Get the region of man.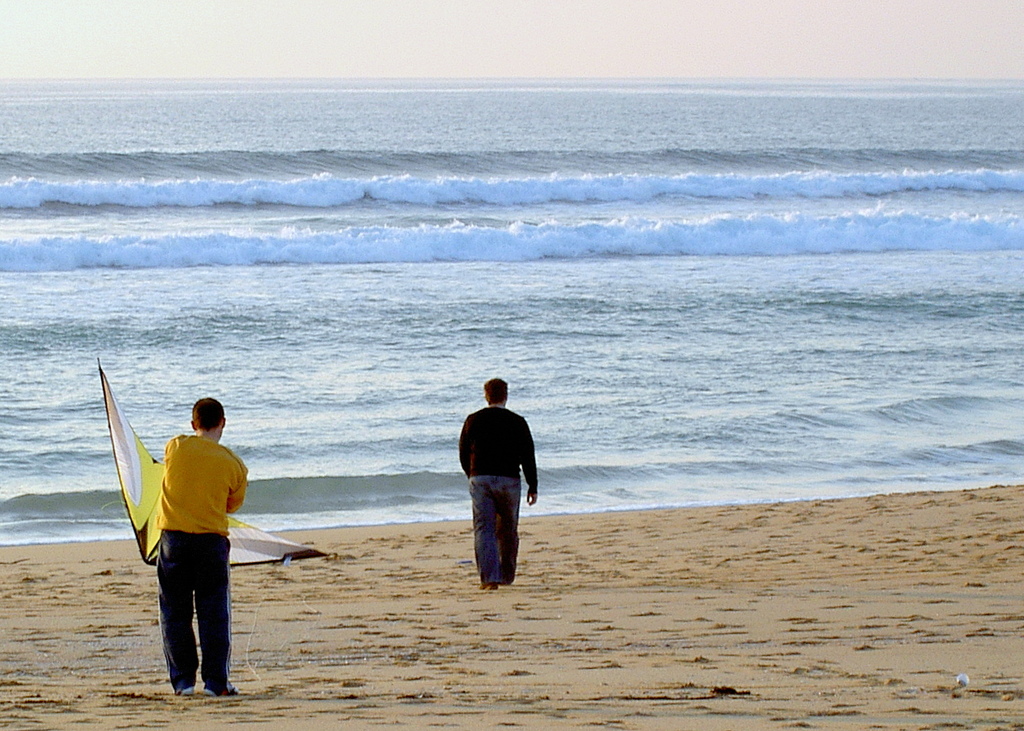
detection(153, 394, 243, 698).
